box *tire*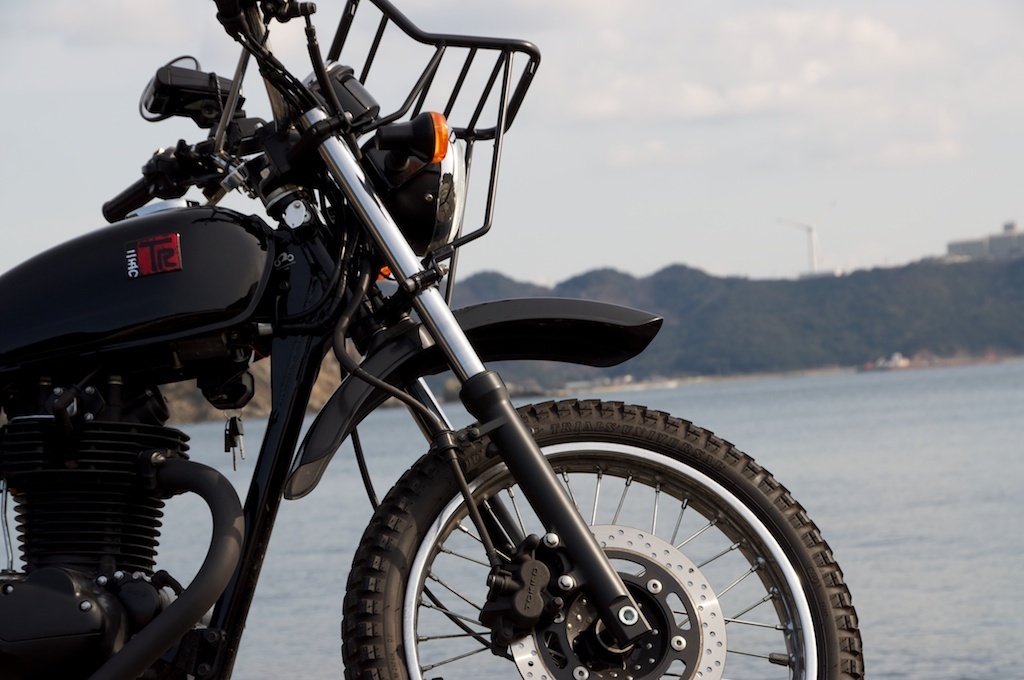
crop(331, 408, 825, 679)
